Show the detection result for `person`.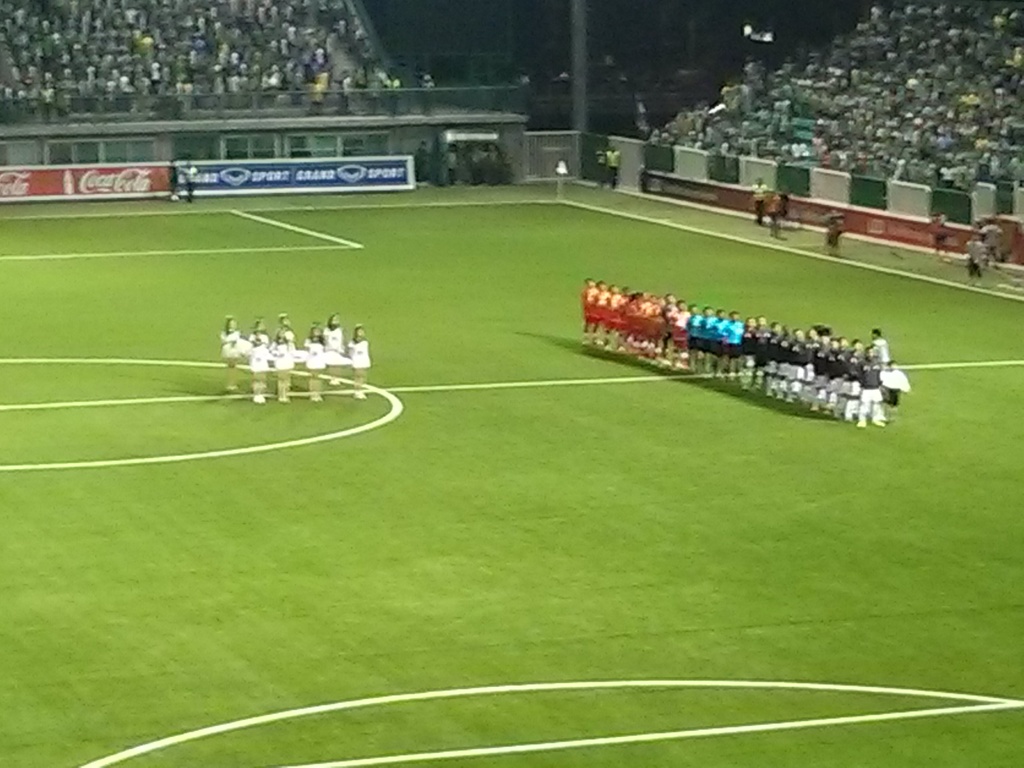
box=[963, 228, 984, 284].
